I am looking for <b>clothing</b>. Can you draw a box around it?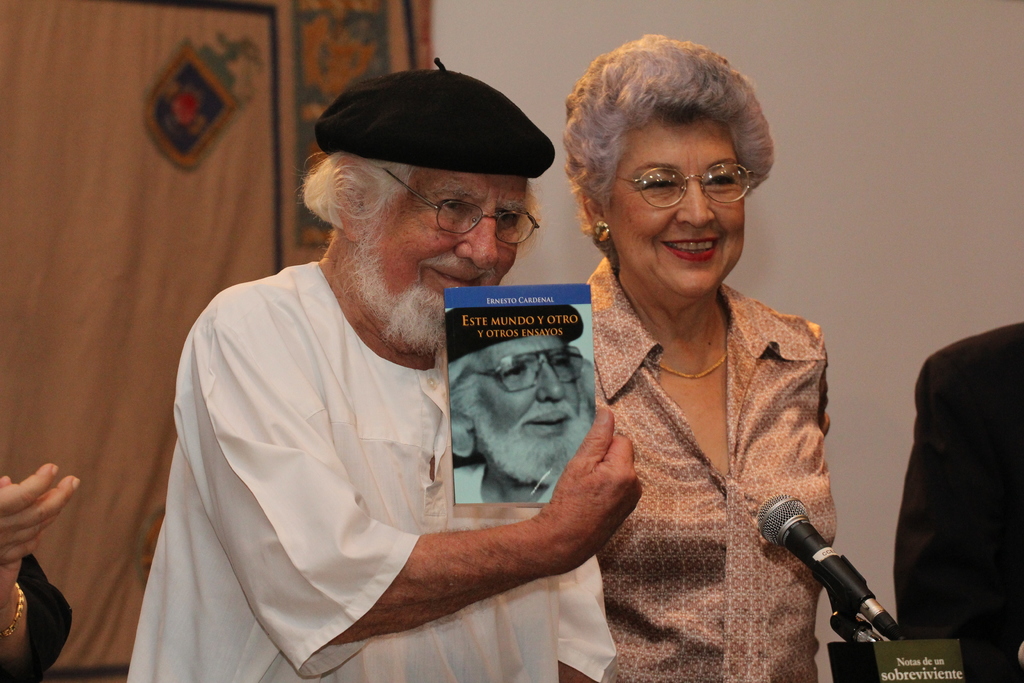
Sure, the bounding box is (118, 257, 613, 682).
